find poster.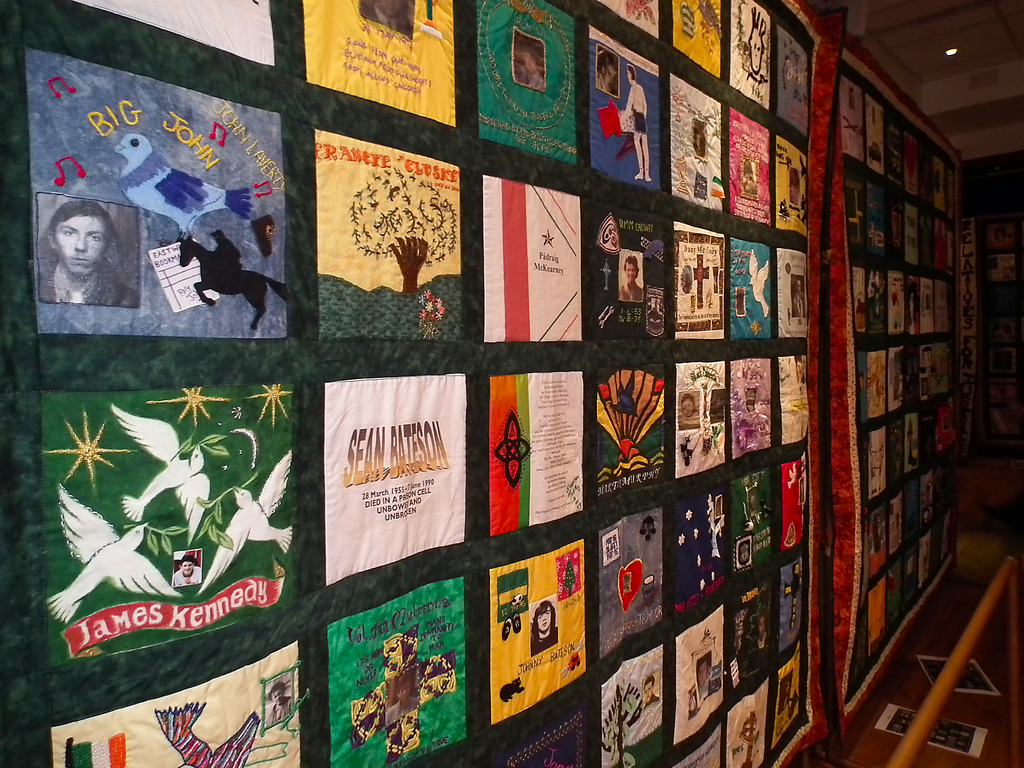
72,0,275,64.
